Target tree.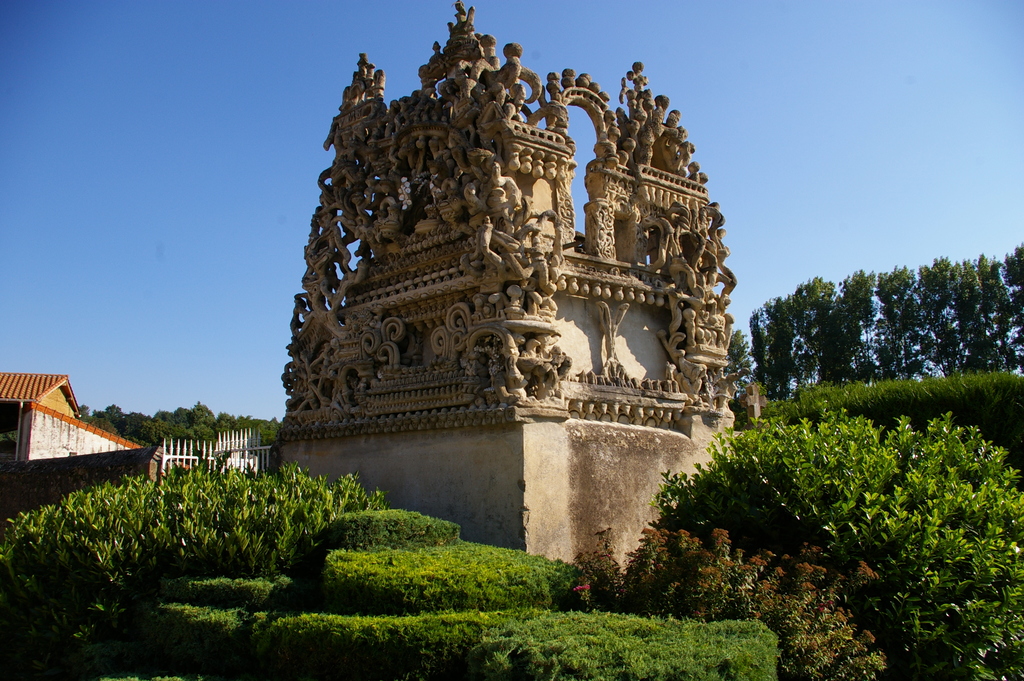
Target region: 636, 401, 1023, 680.
